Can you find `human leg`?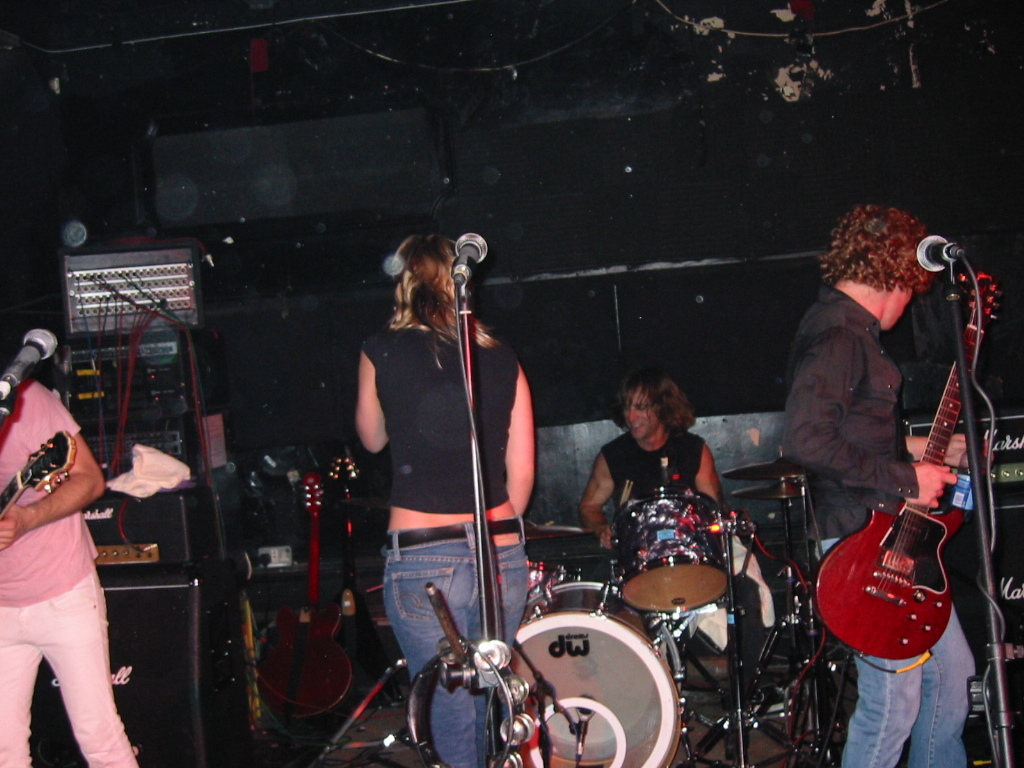
Yes, bounding box: x1=461 y1=532 x2=523 y2=641.
